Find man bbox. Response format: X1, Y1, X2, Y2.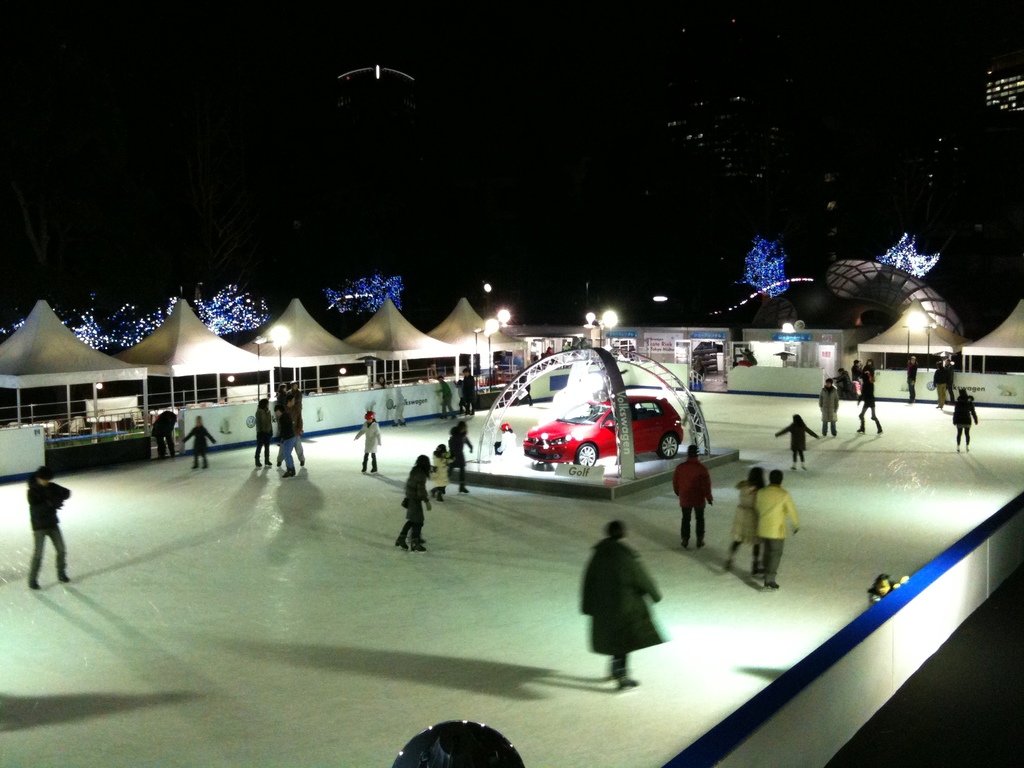
572, 527, 678, 686.
